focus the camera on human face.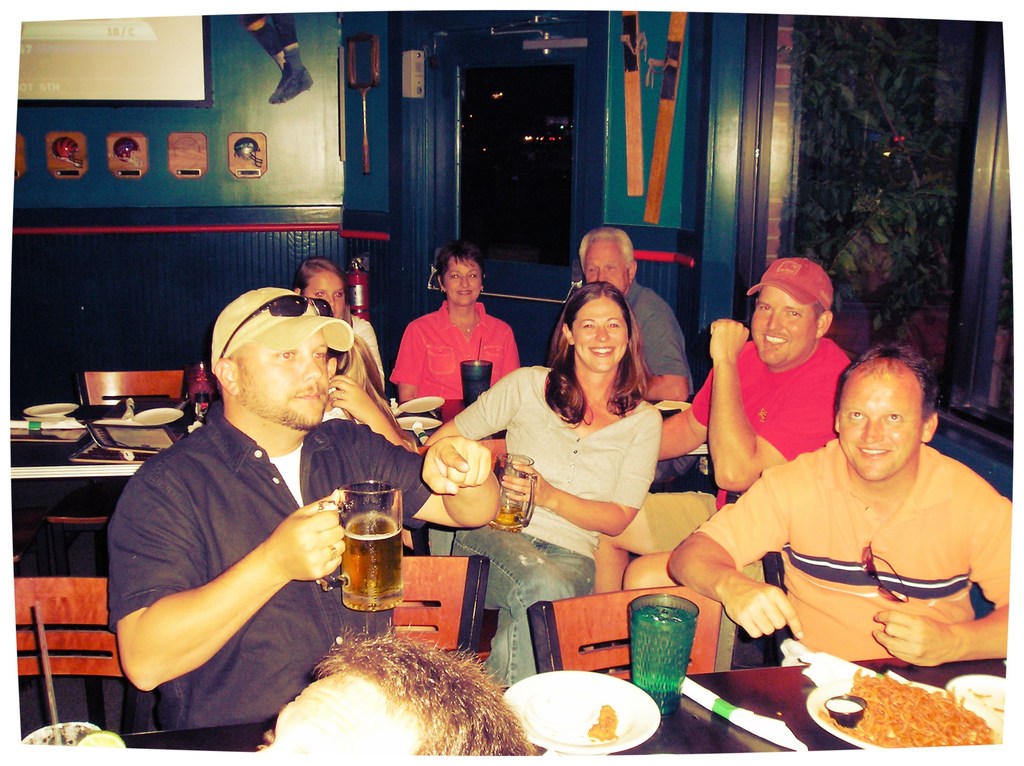
Focus region: (445,255,484,305).
